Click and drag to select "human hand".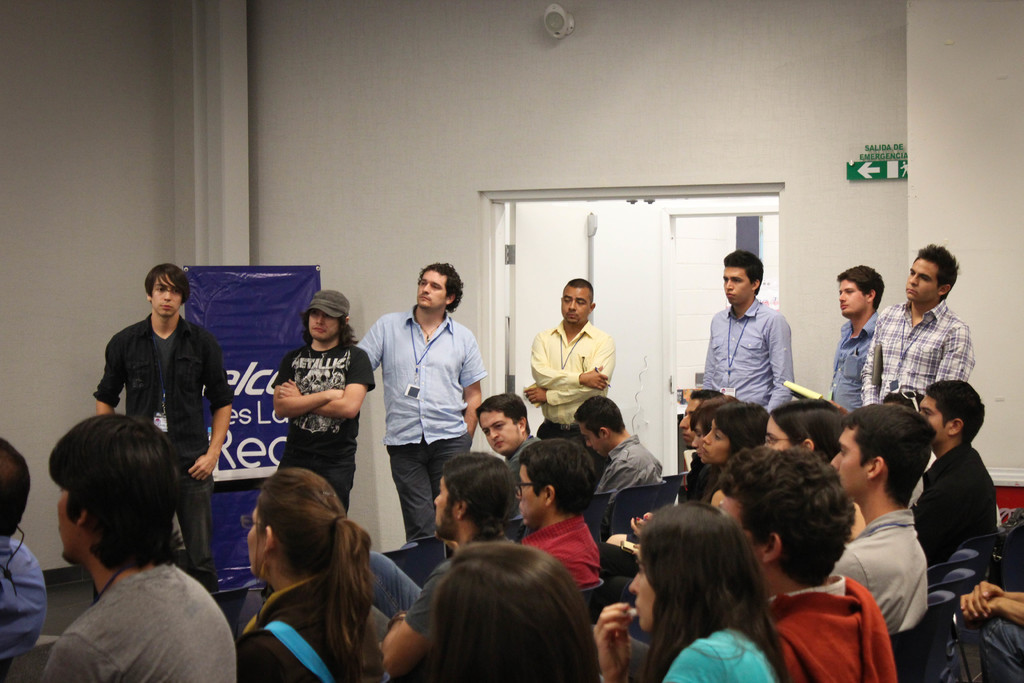
Selection: <box>960,597,1004,620</box>.
